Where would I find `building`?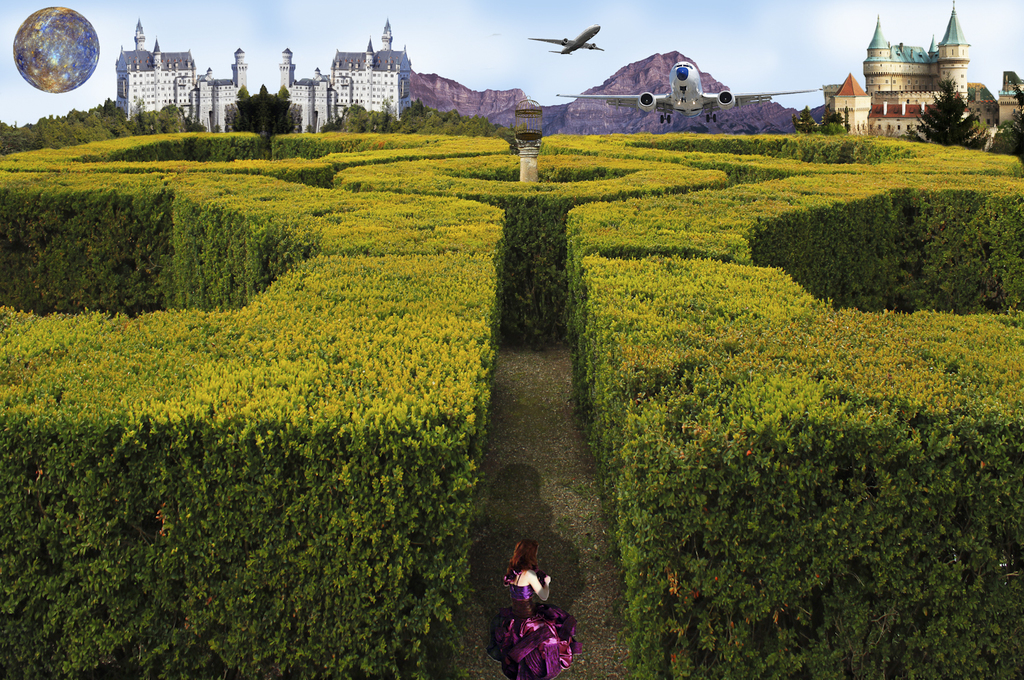
At Rect(862, 0, 1023, 143).
